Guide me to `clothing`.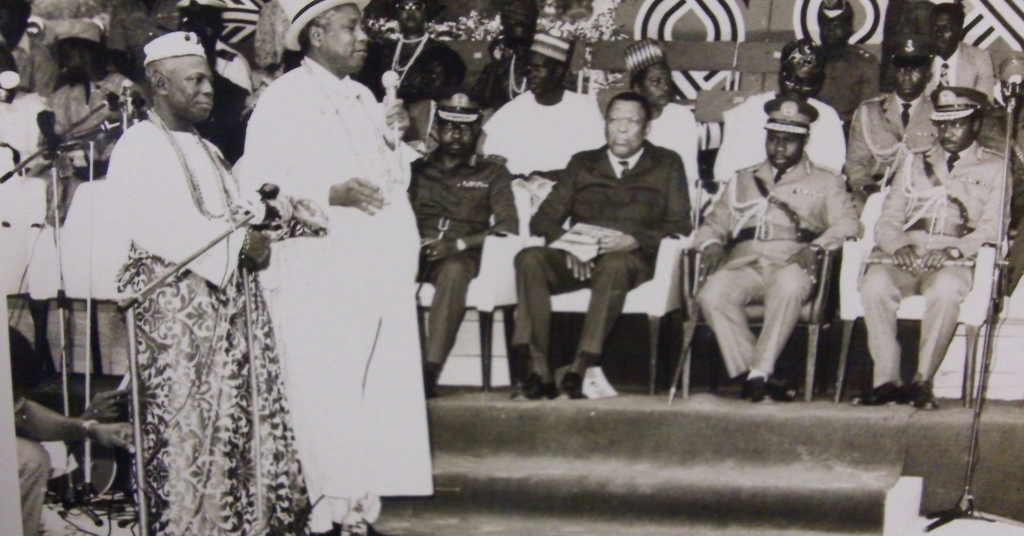
Guidance: (x1=469, y1=77, x2=624, y2=172).
